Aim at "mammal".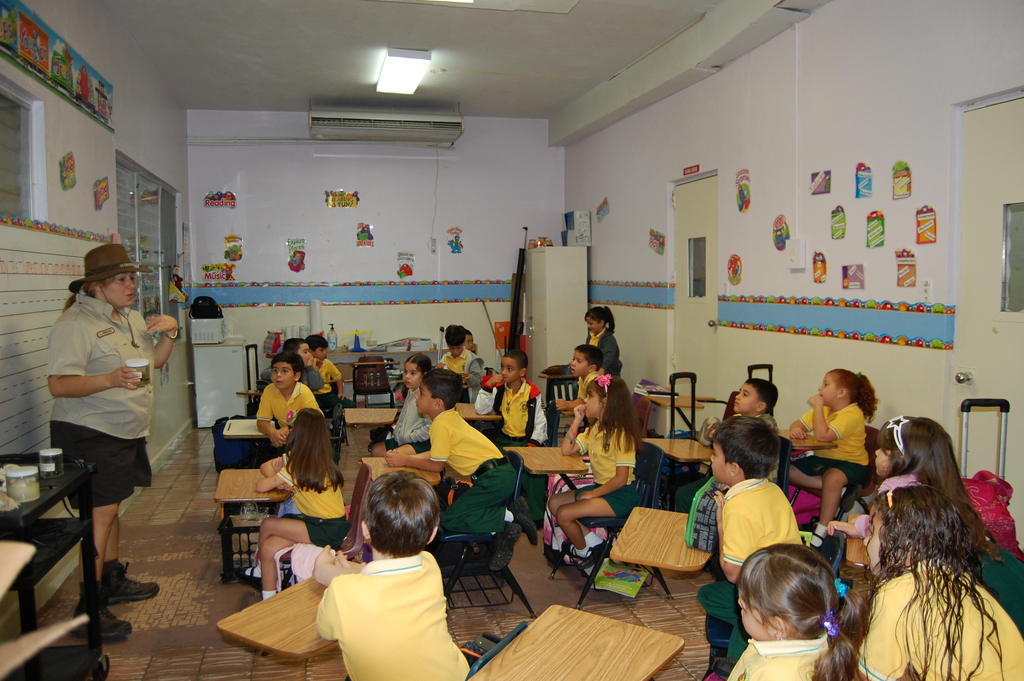
Aimed at box=[378, 363, 538, 571].
